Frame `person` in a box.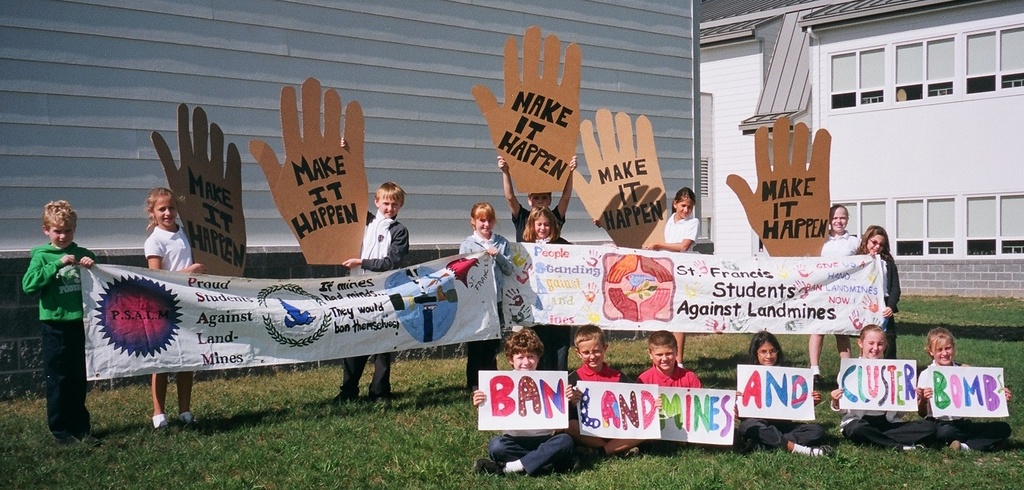
x1=917, y1=327, x2=1013, y2=454.
